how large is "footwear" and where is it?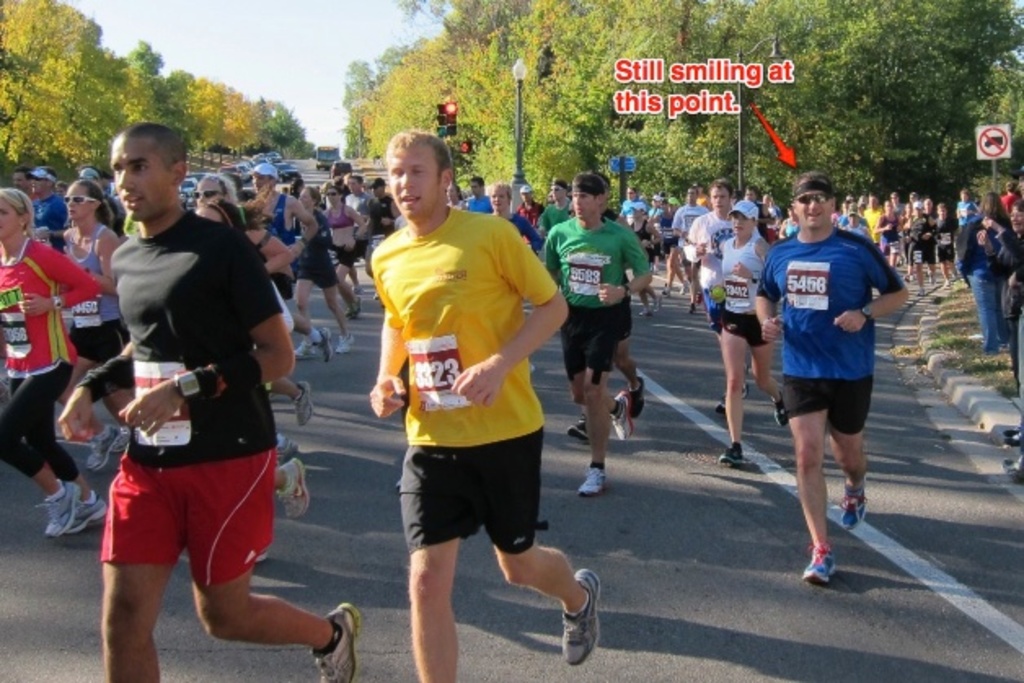
Bounding box: <region>302, 341, 316, 357</region>.
